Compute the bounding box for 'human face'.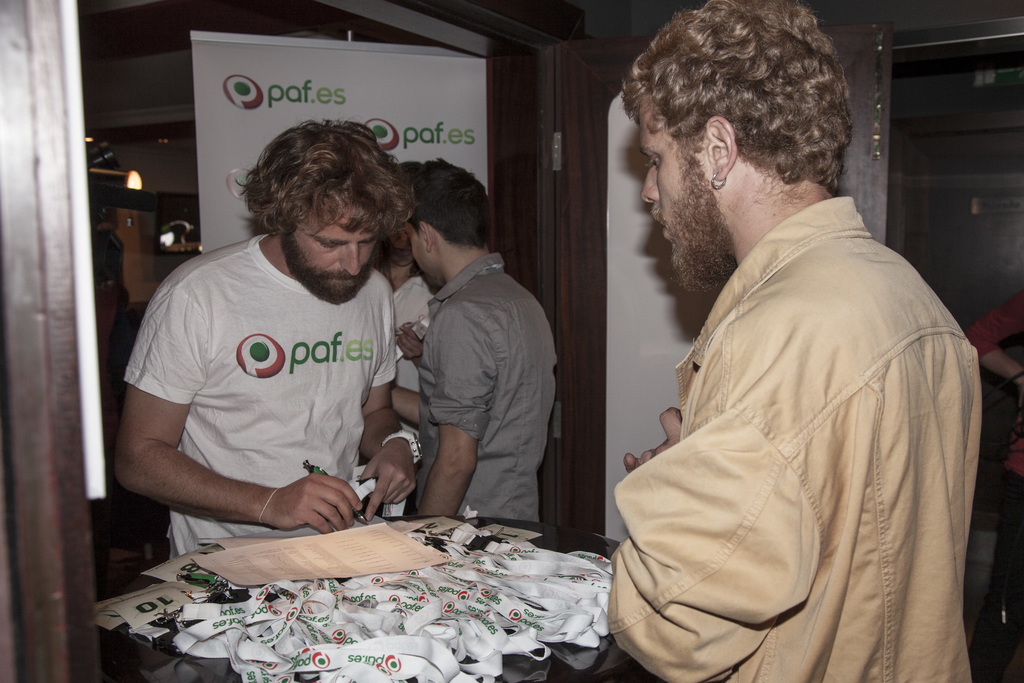
{"left": 642, "top": 118, "right": 719, "bottom": 283}.
